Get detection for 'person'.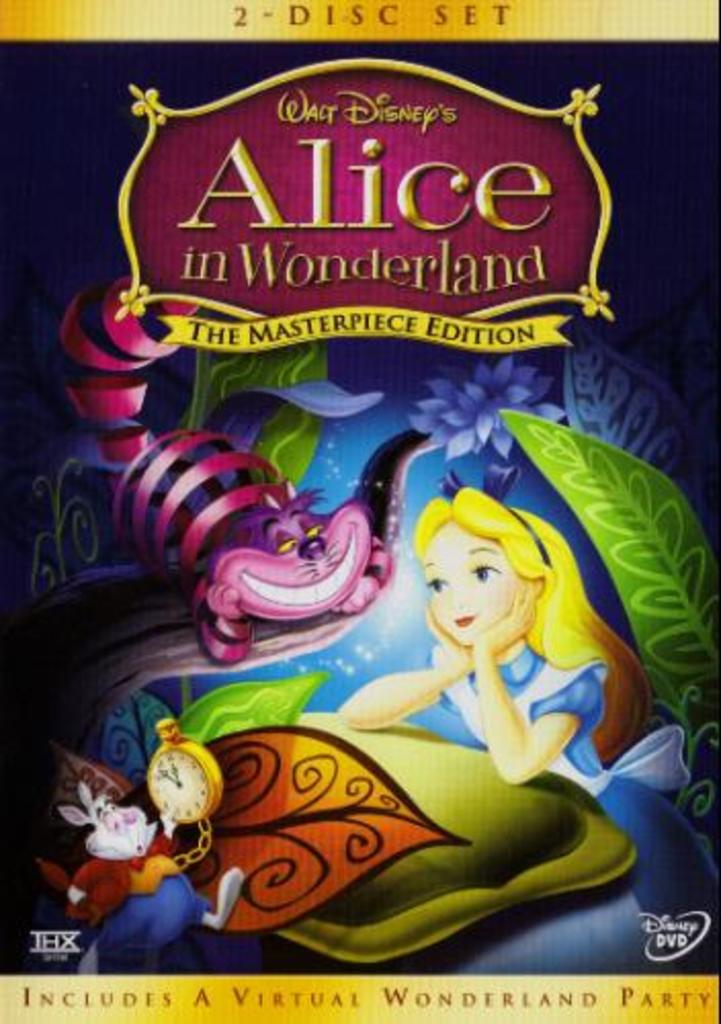
Detection: 334/453/719/973.
